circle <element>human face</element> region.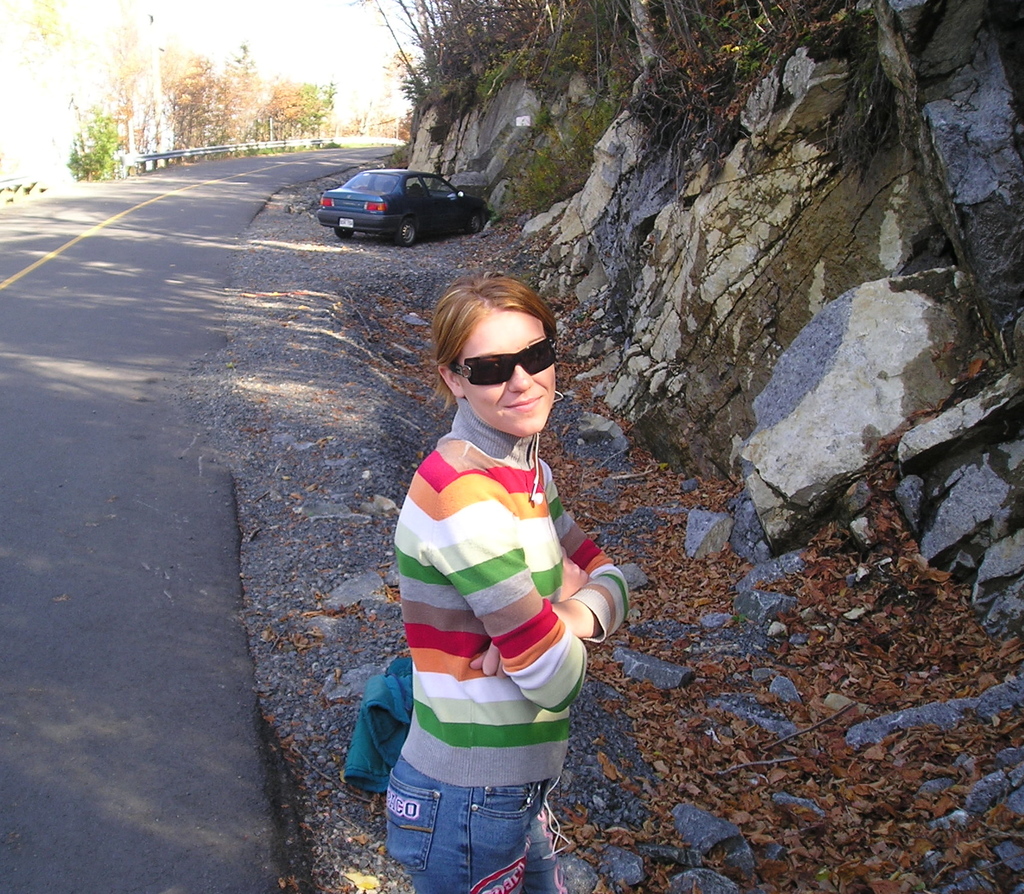
Region: bbox=(460, 310, 554, 439).
